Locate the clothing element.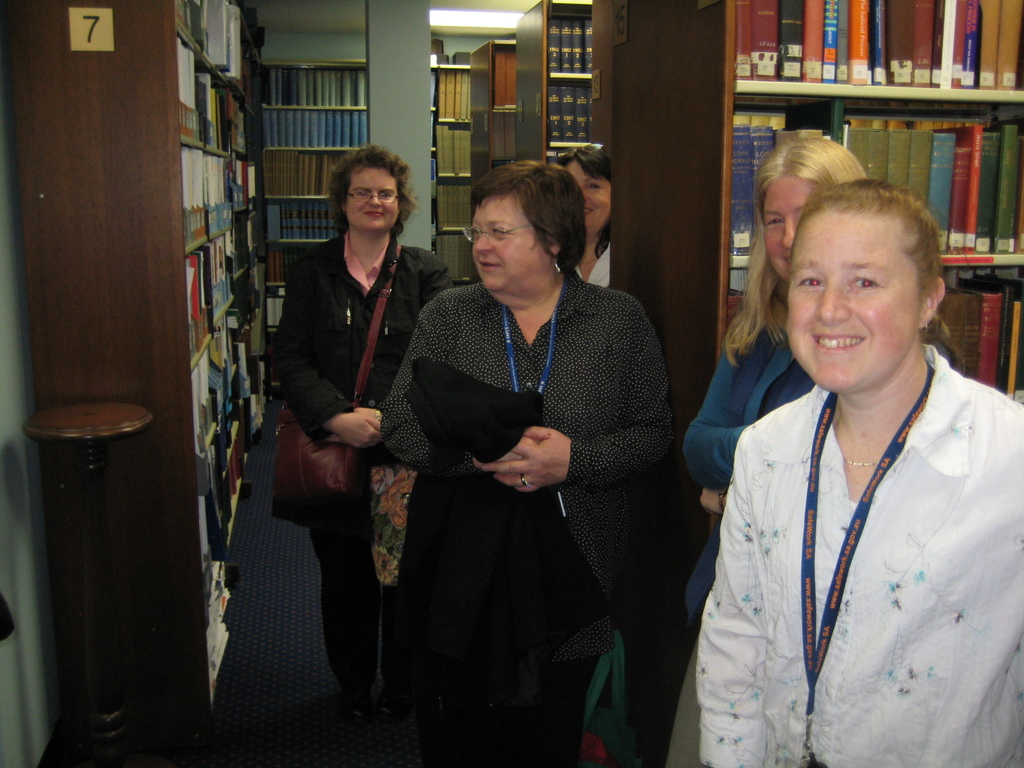
Element bbox: [left=270, top=227, right=456, bottom=724].
